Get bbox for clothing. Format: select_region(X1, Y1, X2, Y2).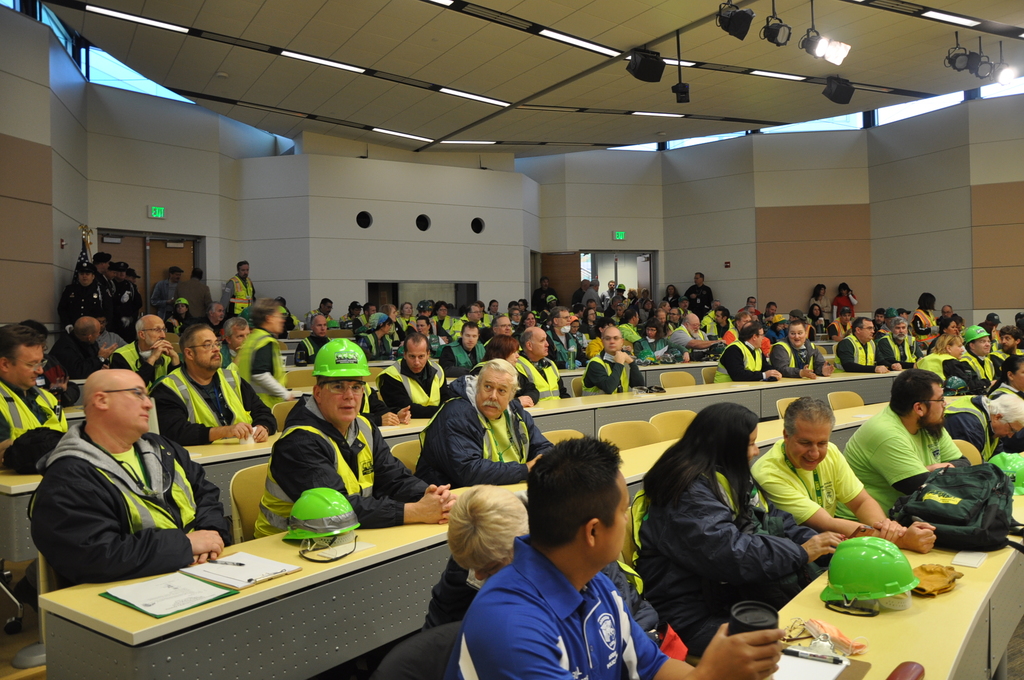
select_region(646, 441, 812, 650).
